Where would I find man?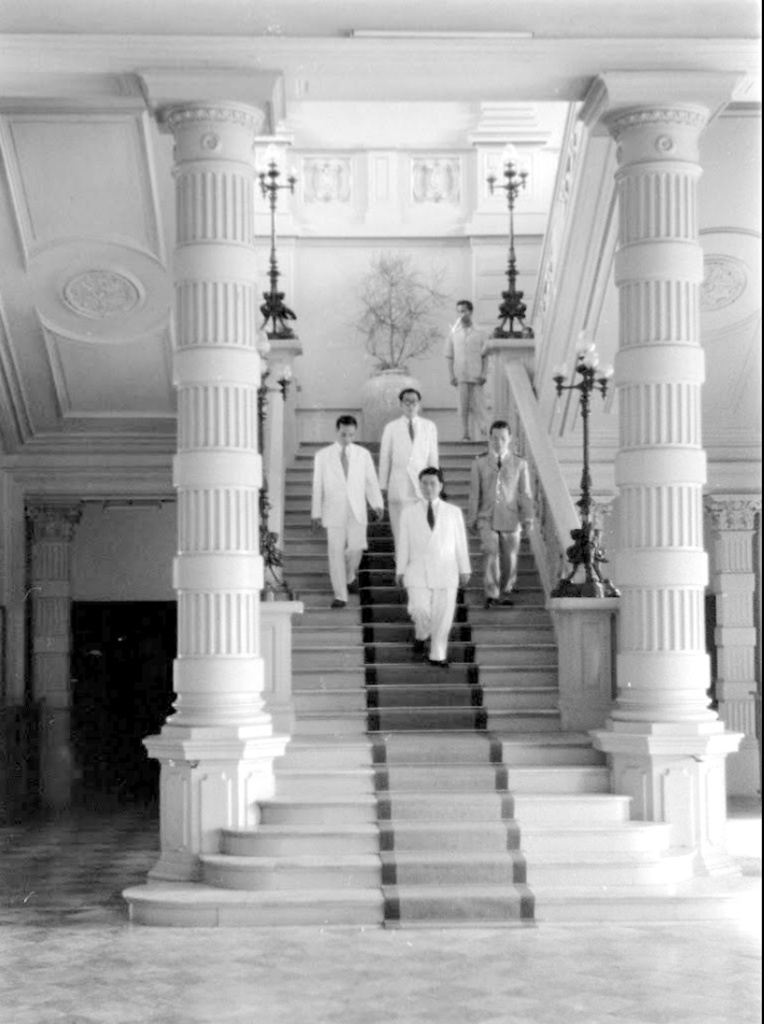
At {"x1": 467, "y1": 423, "x2": 538, "y2": 609}.
